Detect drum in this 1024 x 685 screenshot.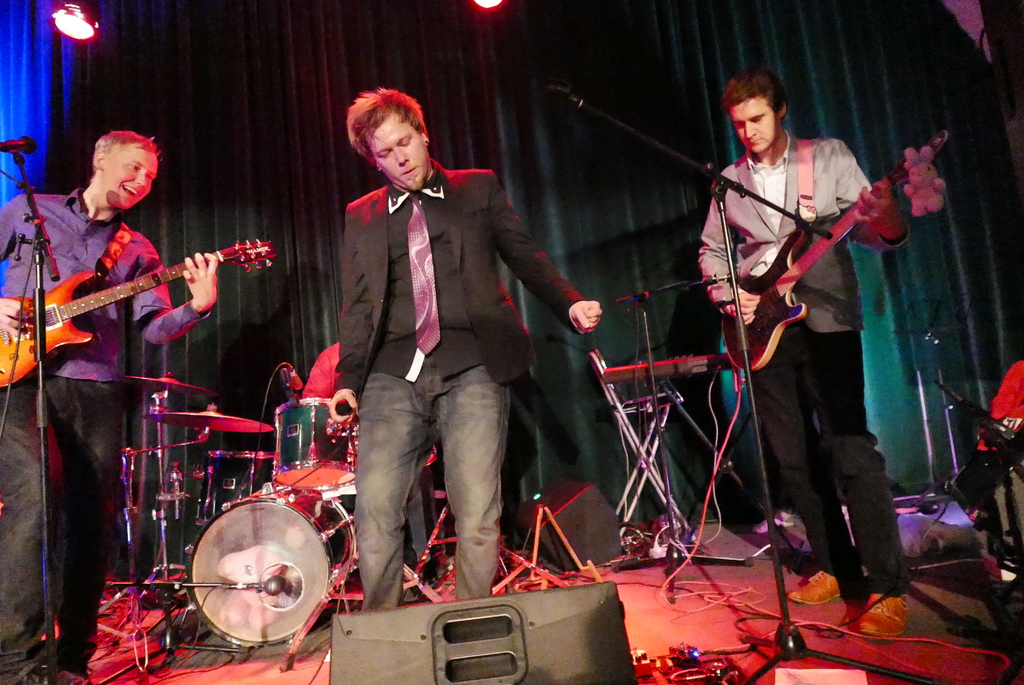
Detection: crop(155, 497, 332, 659).
